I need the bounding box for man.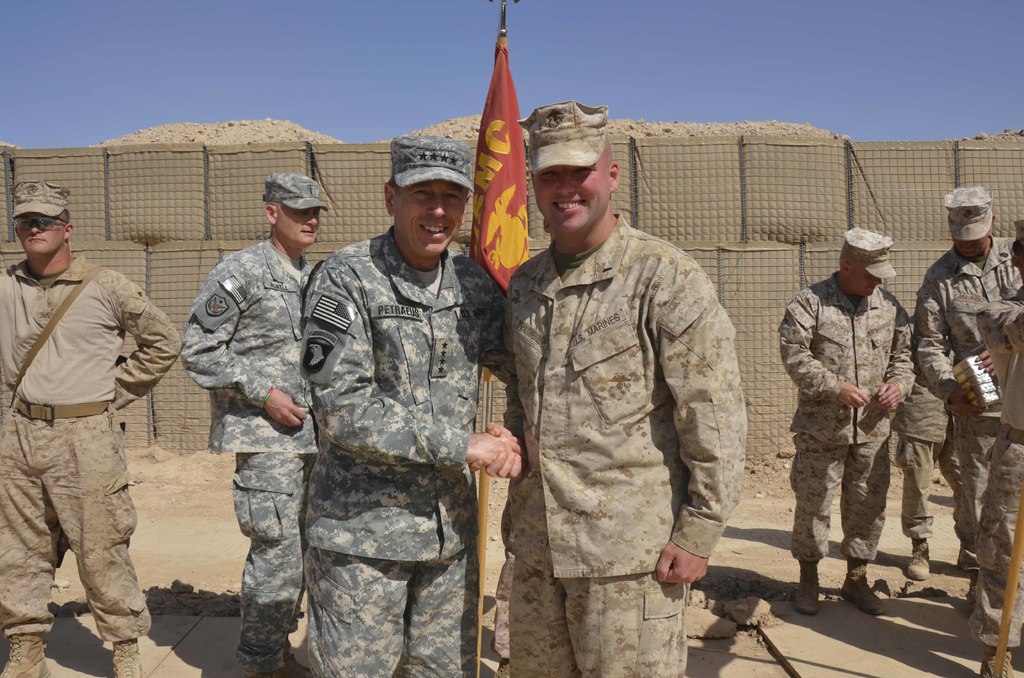
Here it is: [x1=303, y1=134, x2=530, y2=677].
